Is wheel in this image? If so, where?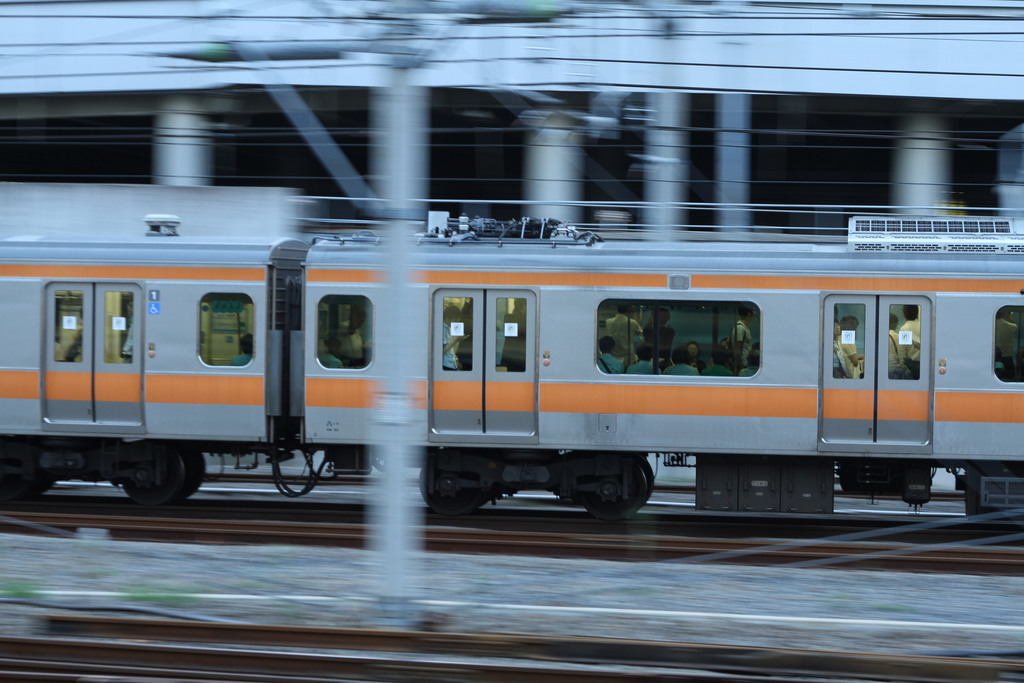
Yes, at [x1=180, y1=451, x2=204, y2=496].
